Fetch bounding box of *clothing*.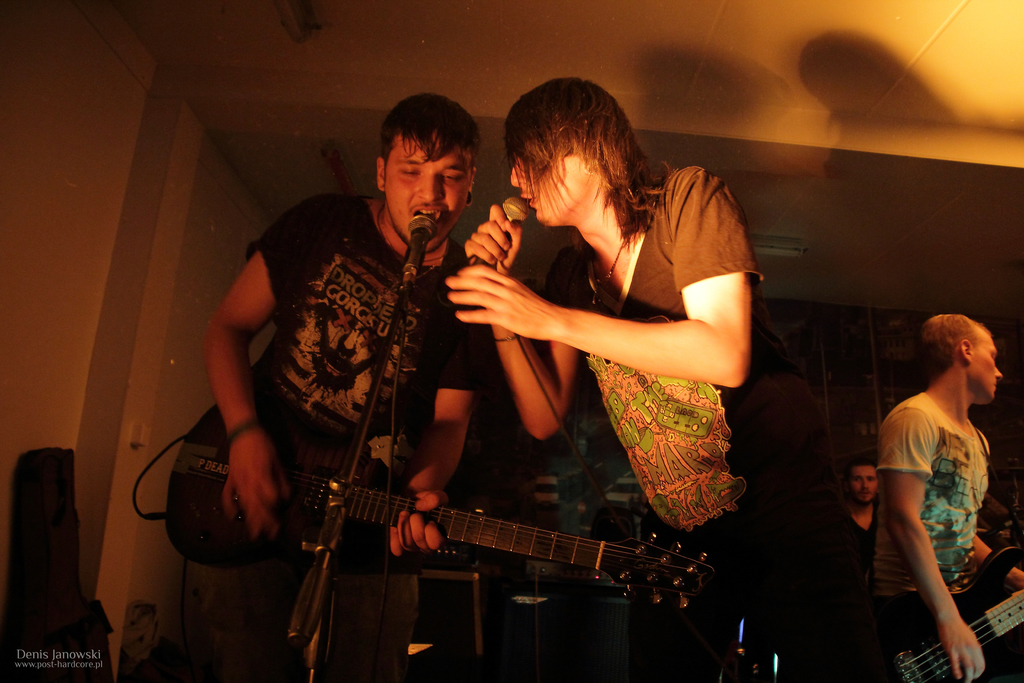
Bbox: 869,388,996,682.
